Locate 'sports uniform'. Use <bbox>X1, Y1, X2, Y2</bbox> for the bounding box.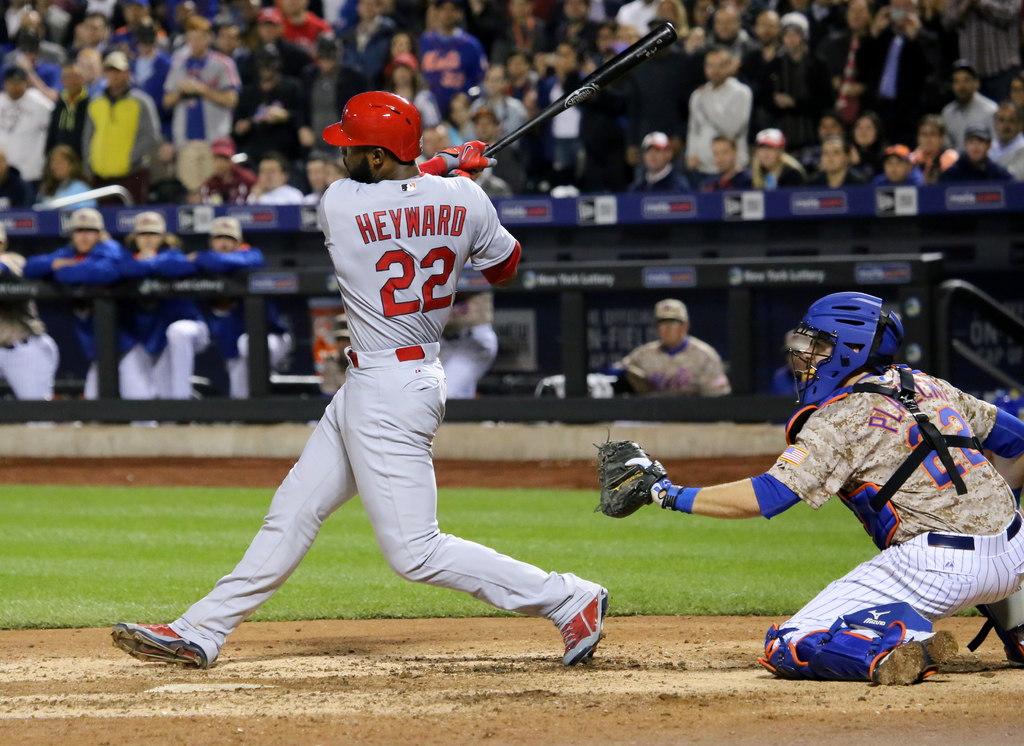
<bbox>593, 291, 1023, 686</bbox>.
